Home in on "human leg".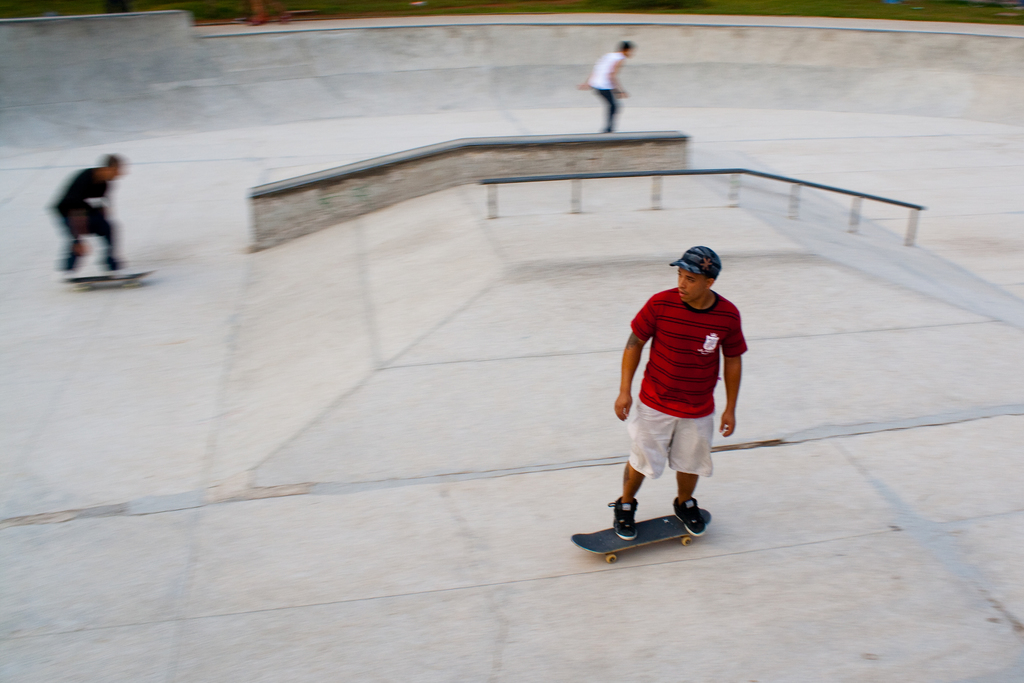
Homed in at locate(605, 396, 674, 542).
